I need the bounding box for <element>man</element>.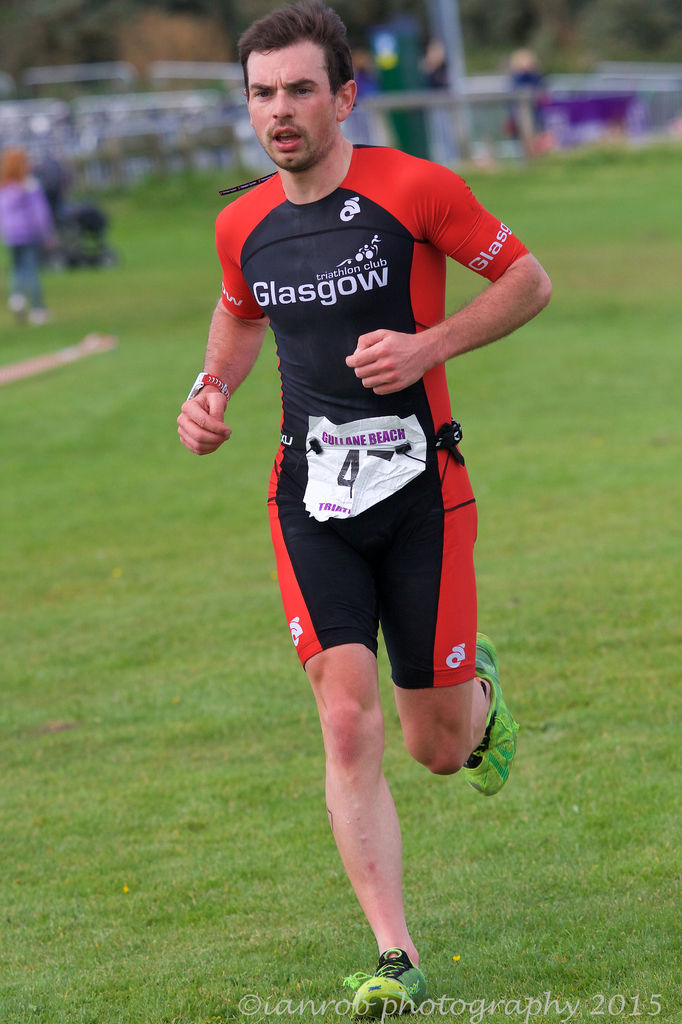
Here it is: region(166, 0, 560, 1013).
